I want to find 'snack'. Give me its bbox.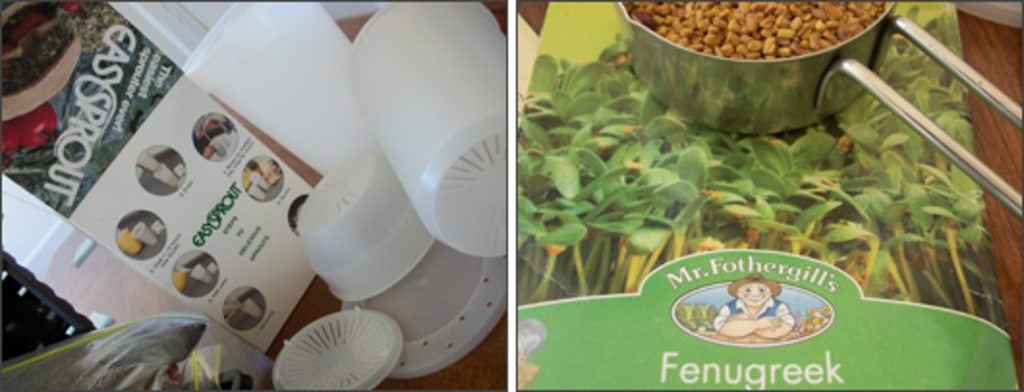
rect(616, 0, 902, 56).
